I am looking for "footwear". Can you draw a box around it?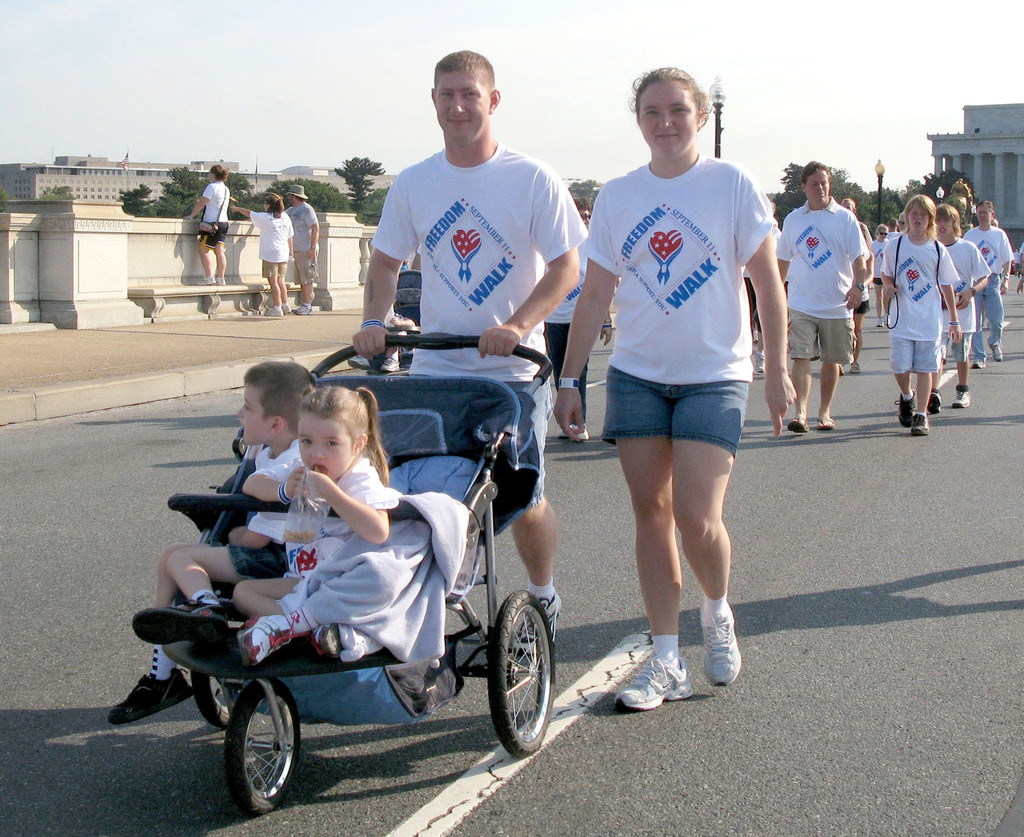
Sure, the bounding box is {"left": 952, "top": 392, "right": 972, "bottom": 409}.
